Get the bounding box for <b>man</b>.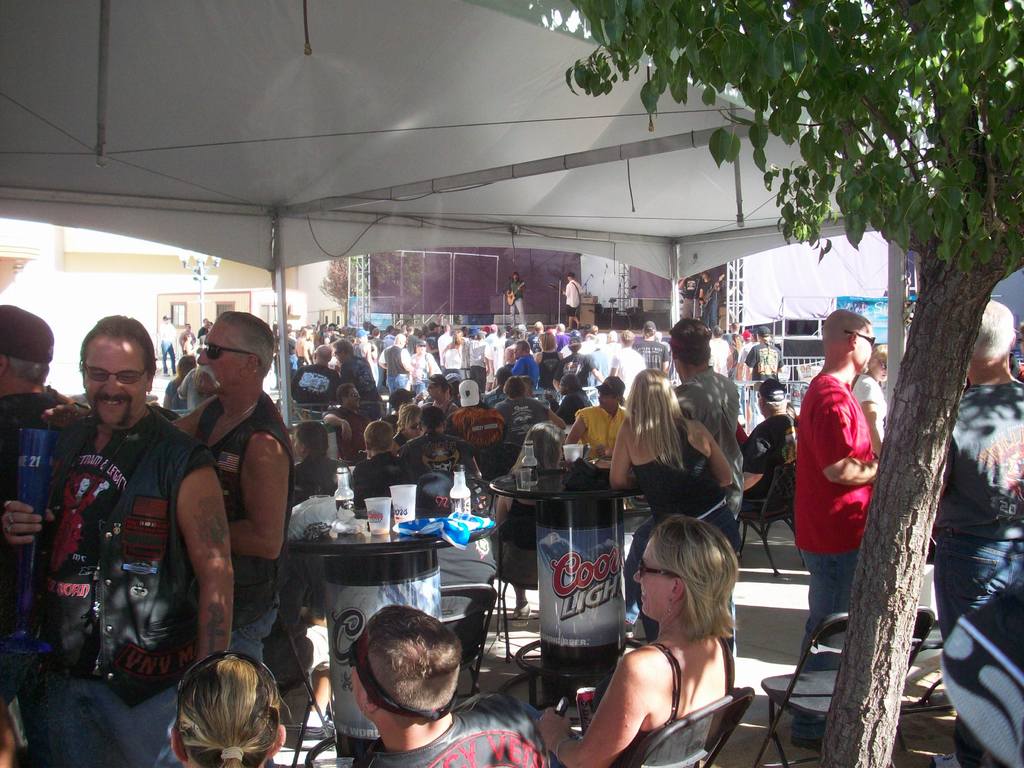
(293,417,346,505).
